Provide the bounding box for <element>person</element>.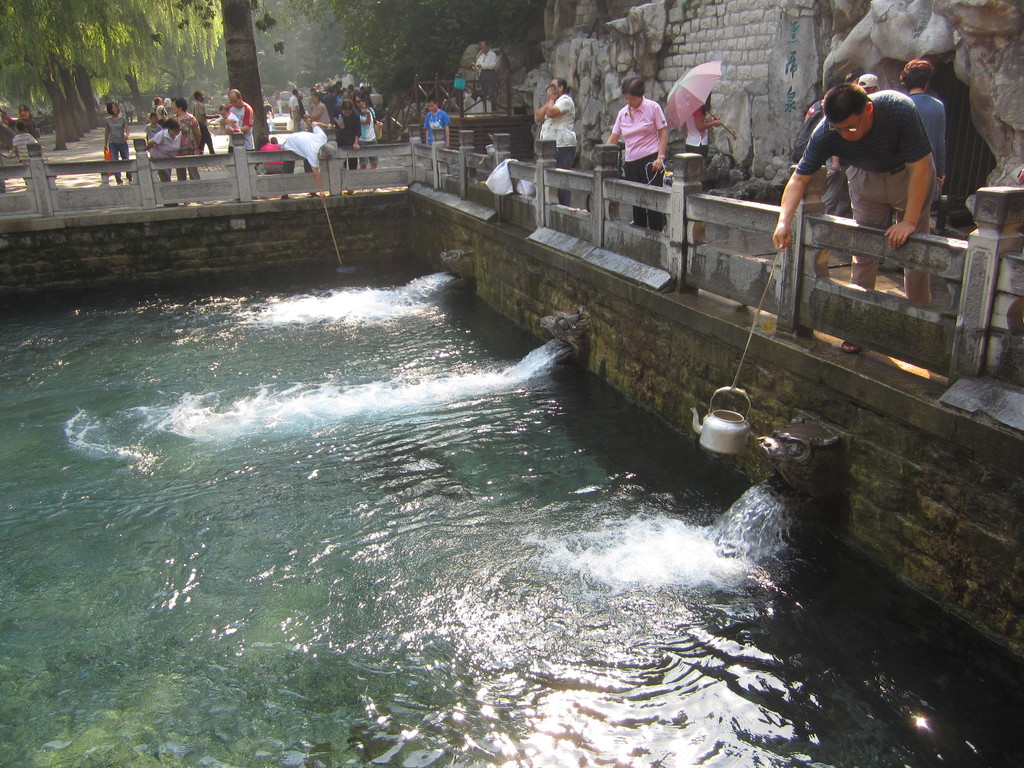
<box>683,92,723,161</box>.
